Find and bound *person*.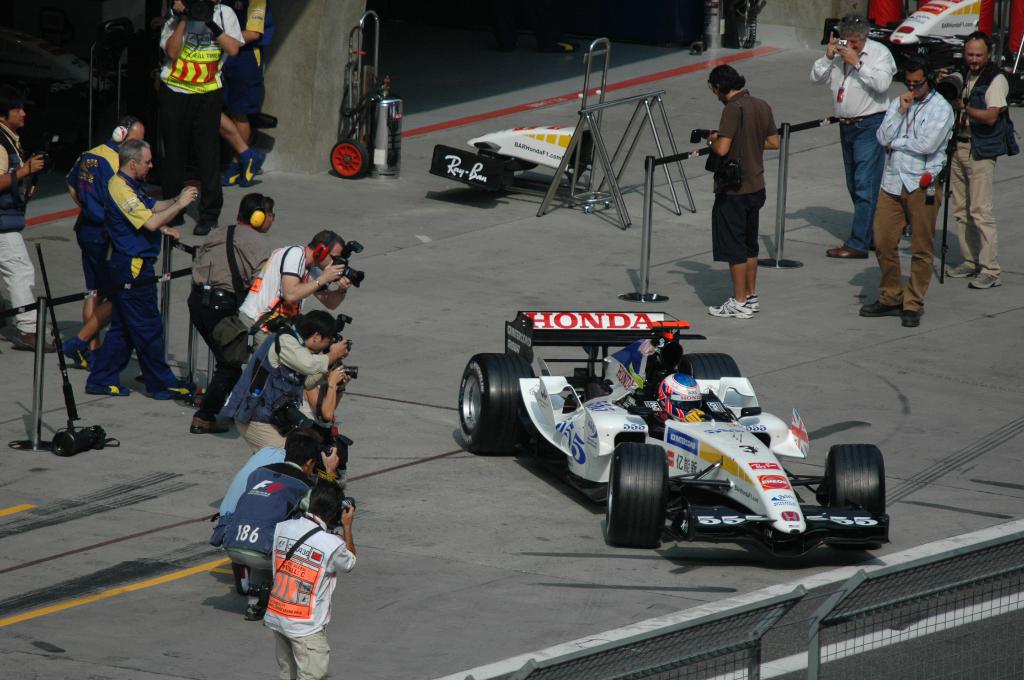
Bound: 60/115/147/369.
